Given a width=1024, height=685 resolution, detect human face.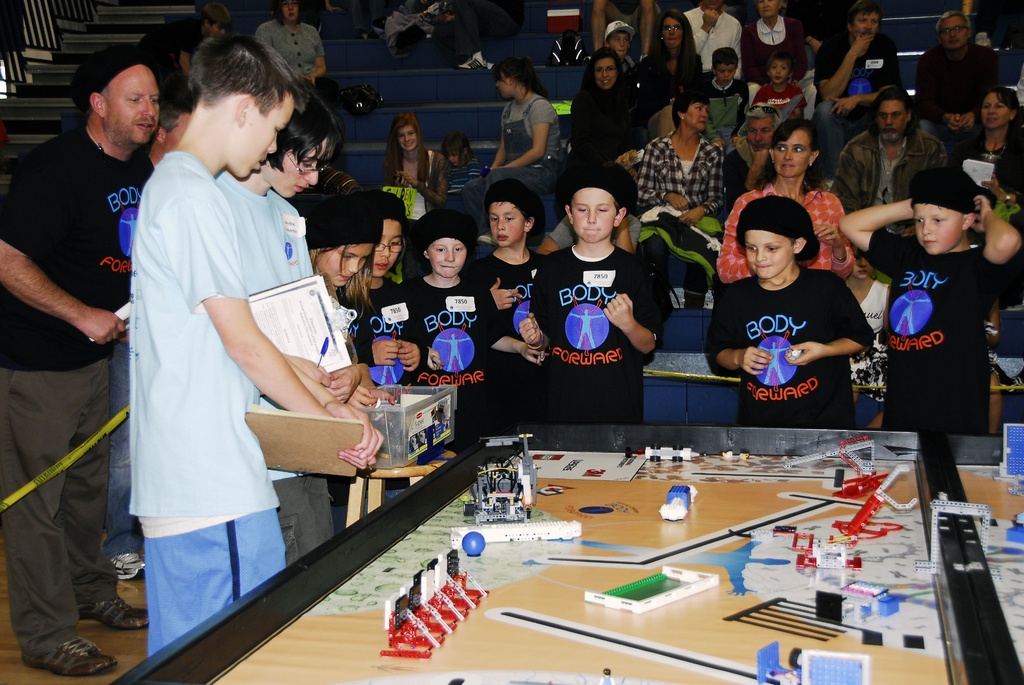
[495,72,511,97].
